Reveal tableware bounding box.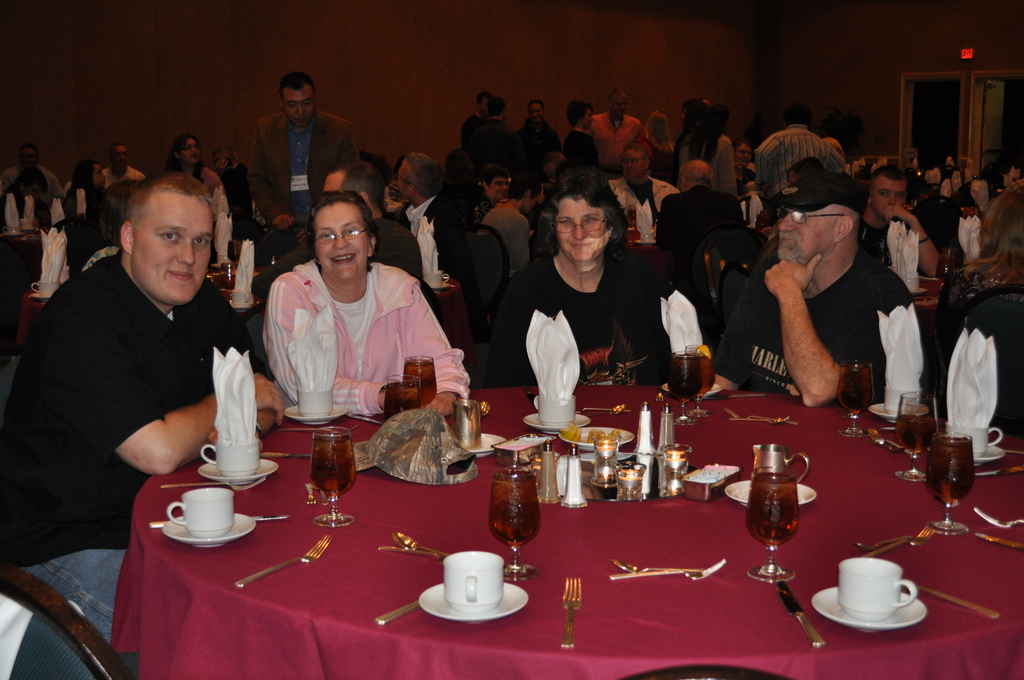
Revealed: select_region(394, 531, 467, 559).
